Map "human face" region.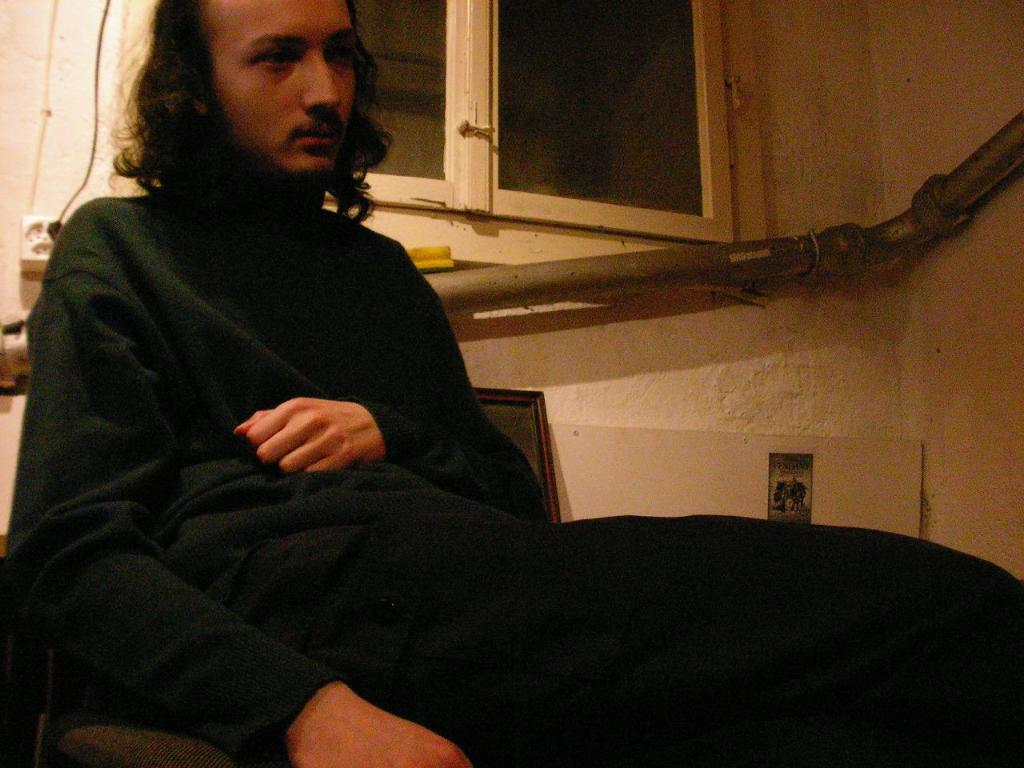
Mapped to left=186, top=0, right=362, bottom=182.
